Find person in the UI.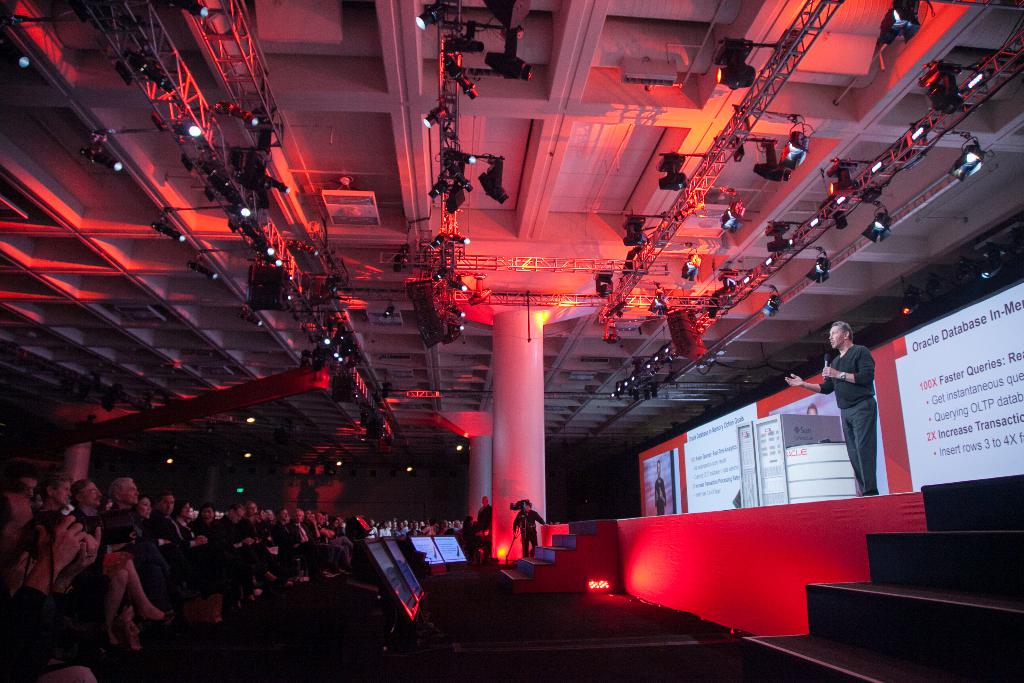
UI element at [left=804, top=404, right=818, bottom=415].
